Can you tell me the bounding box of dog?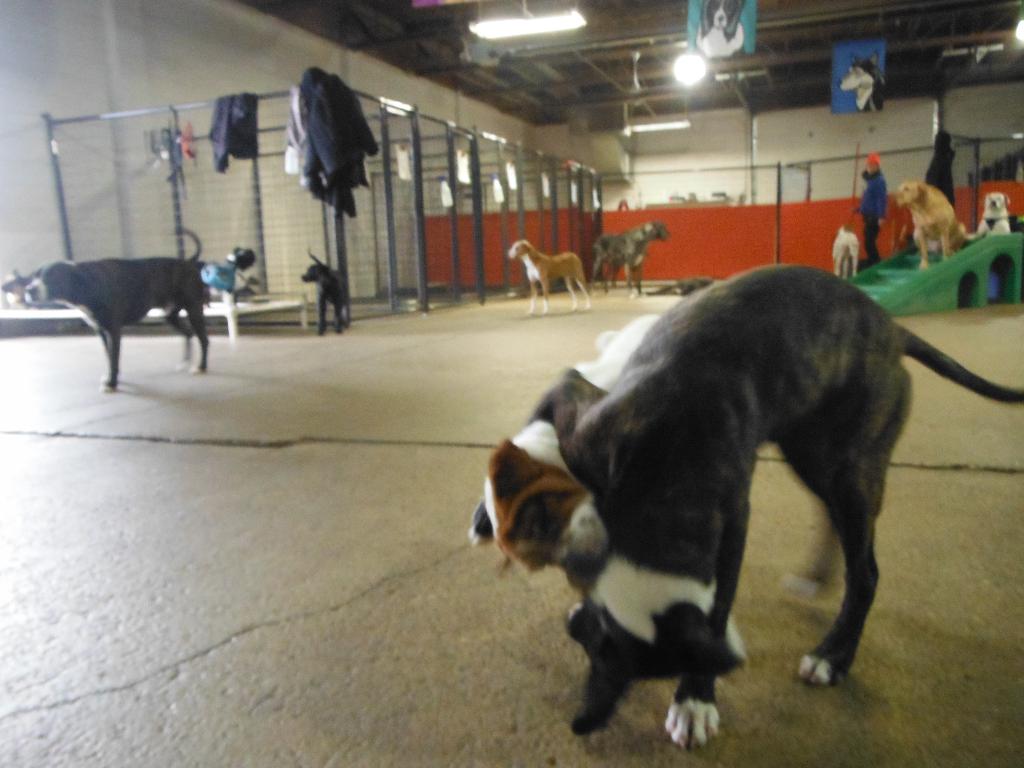
pyautogui.locateOnScreen(833, 221, 858, 282).
